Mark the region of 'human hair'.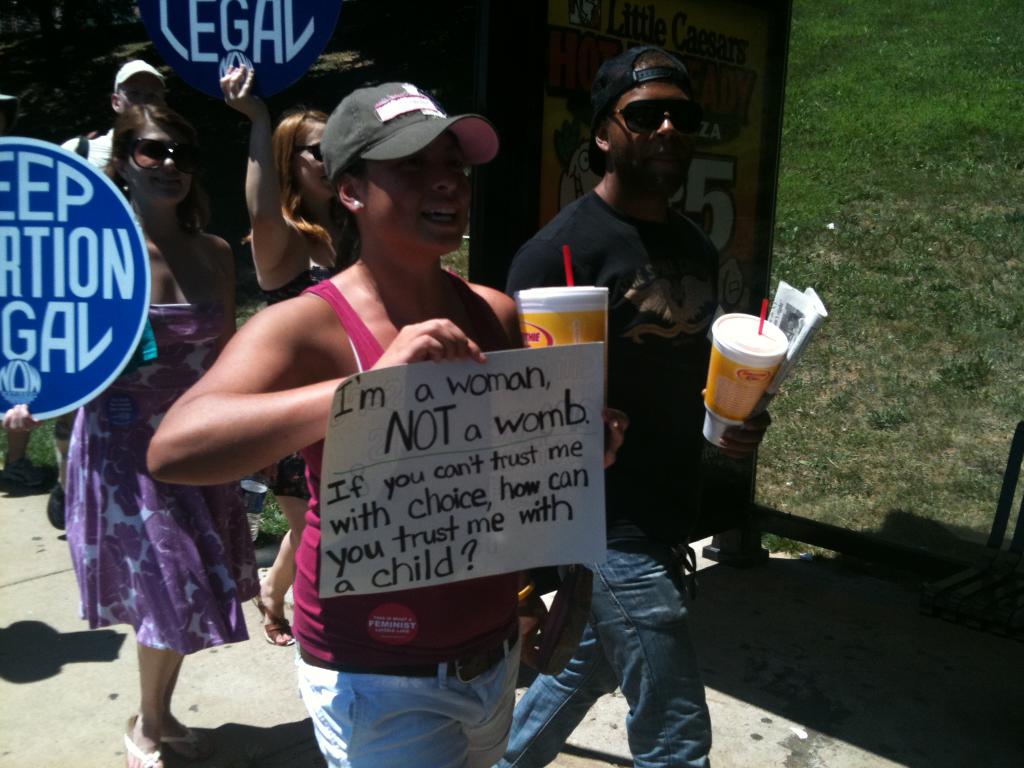
Region: select_region(97, 100, 207, 228).
